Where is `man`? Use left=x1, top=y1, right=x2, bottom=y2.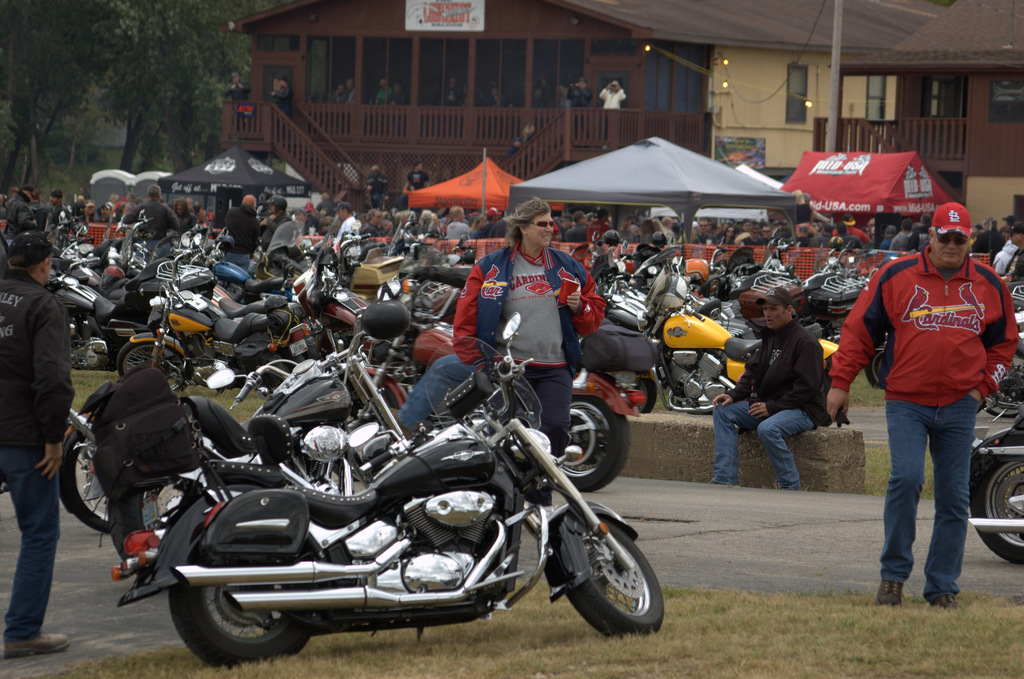
left=8, top=187, right=36, bottom=234.
